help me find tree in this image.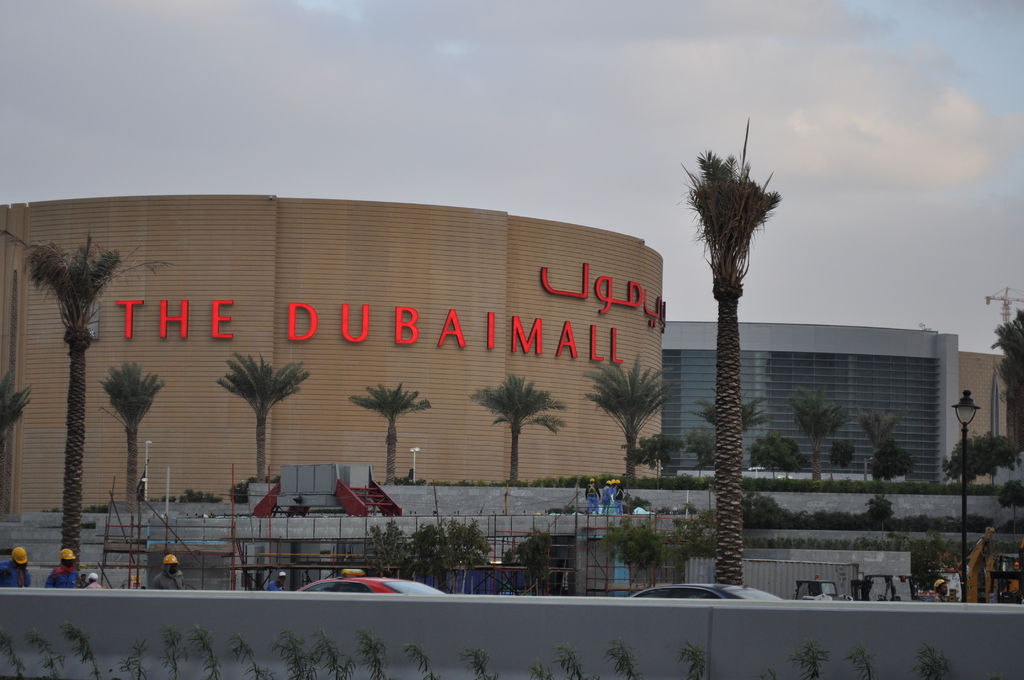
Found it: region(468, 374, 566, 484).
